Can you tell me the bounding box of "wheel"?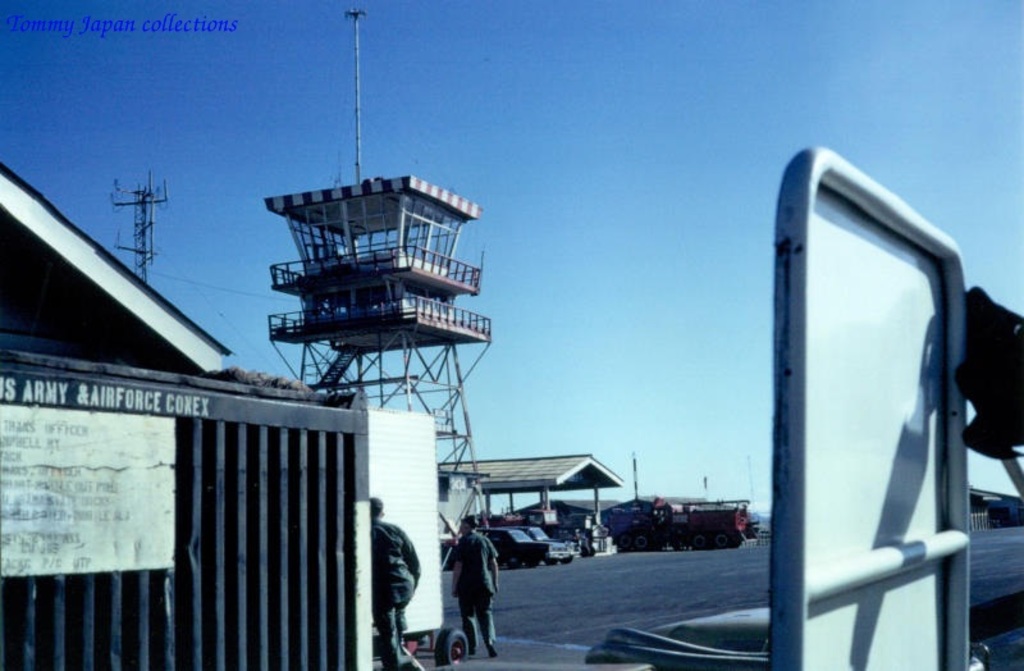
bbox=[621, 531, 632, 549].
